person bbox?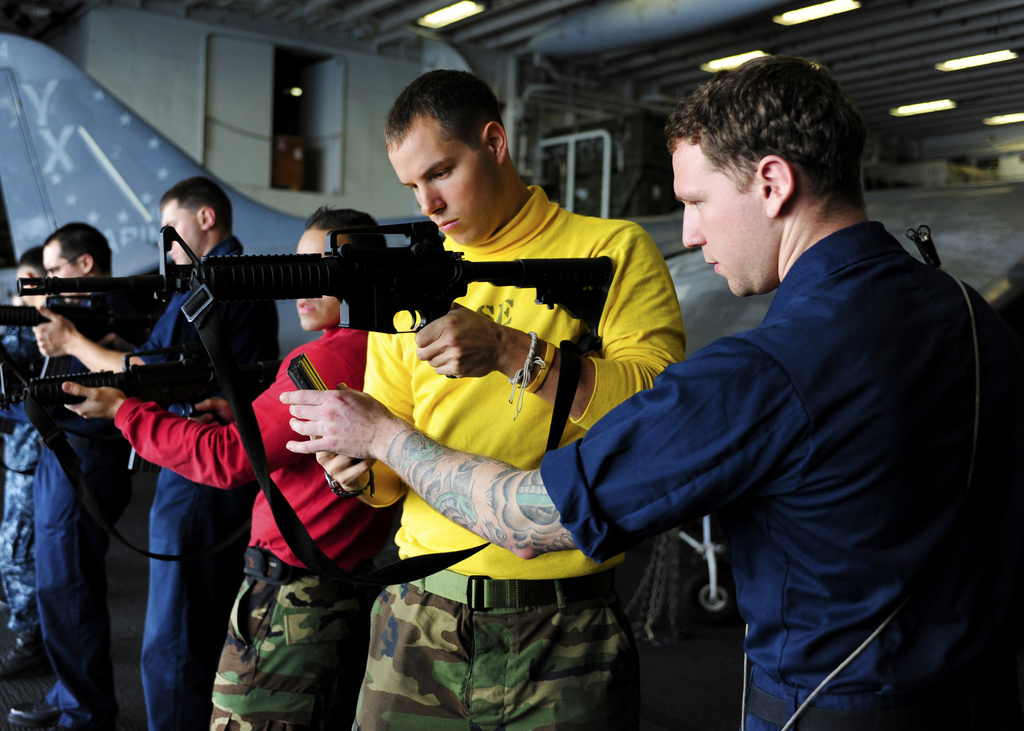
BBox(282, 54, 1023, 730)
